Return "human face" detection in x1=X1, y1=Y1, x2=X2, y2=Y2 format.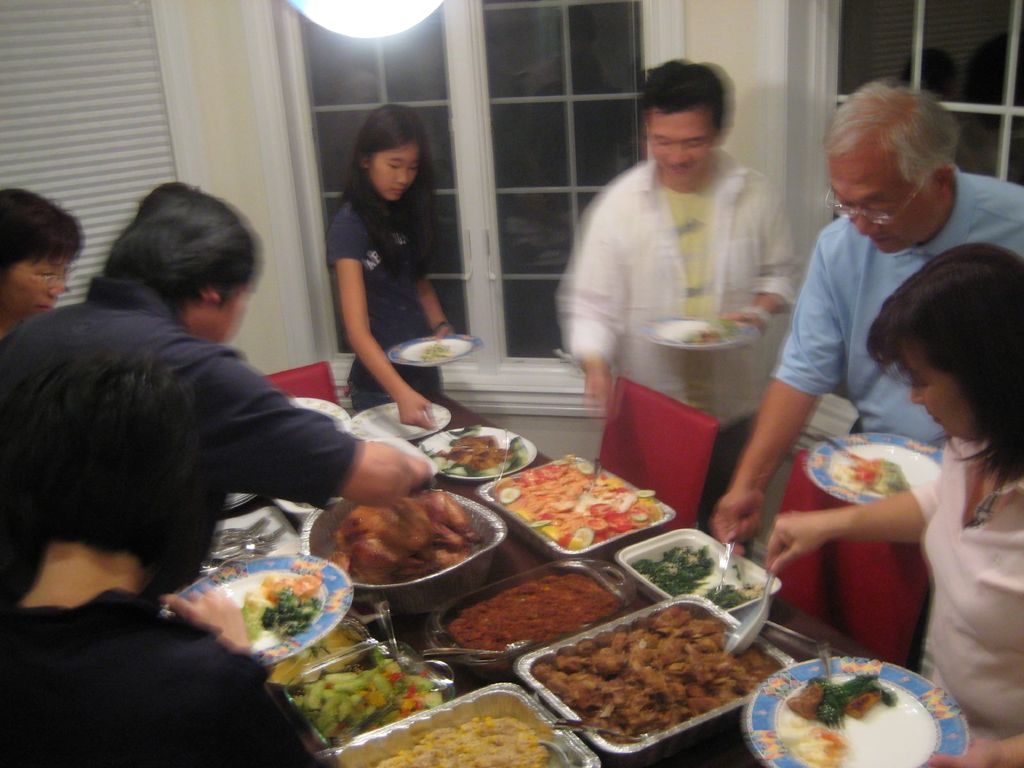
x1=193, y1=279, x2=252, y2=347.
